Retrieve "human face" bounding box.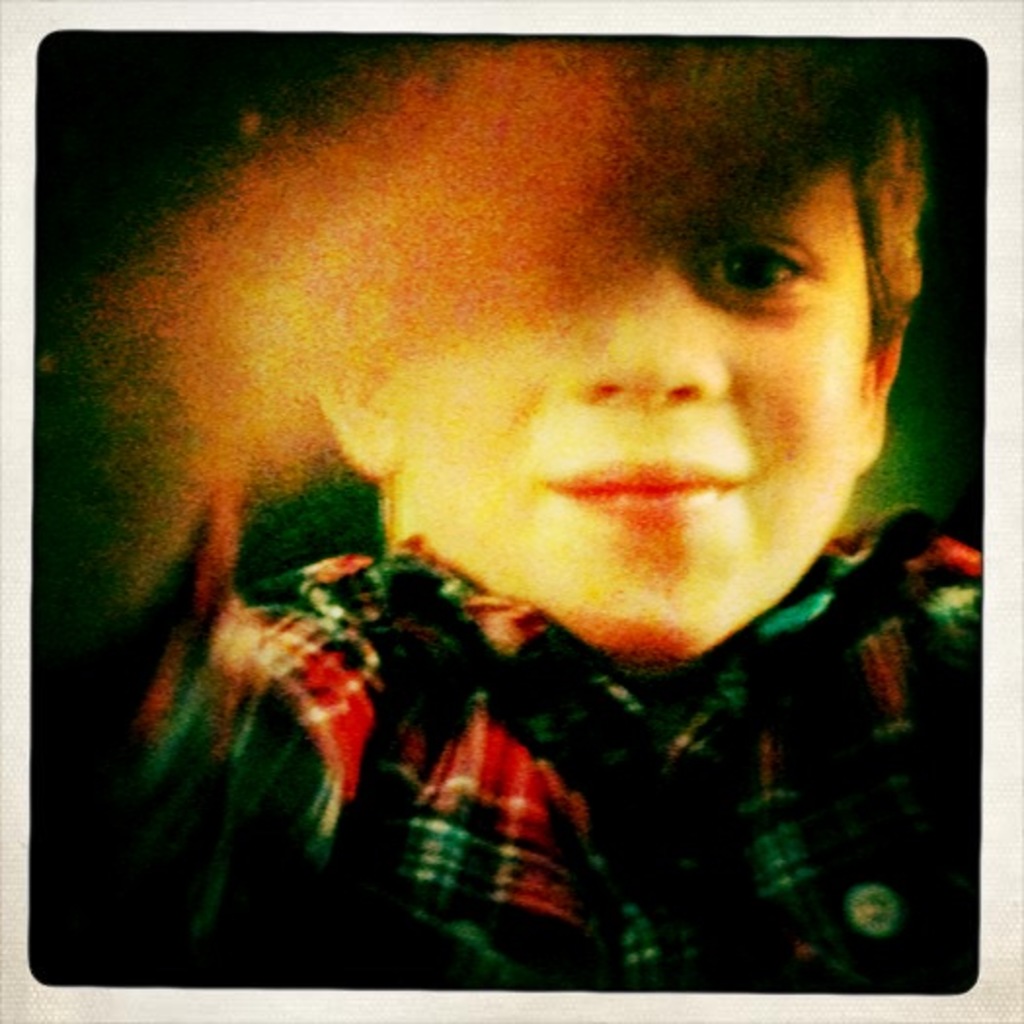
Bounding box: left=392, top=150, right=880, bottom=667.
